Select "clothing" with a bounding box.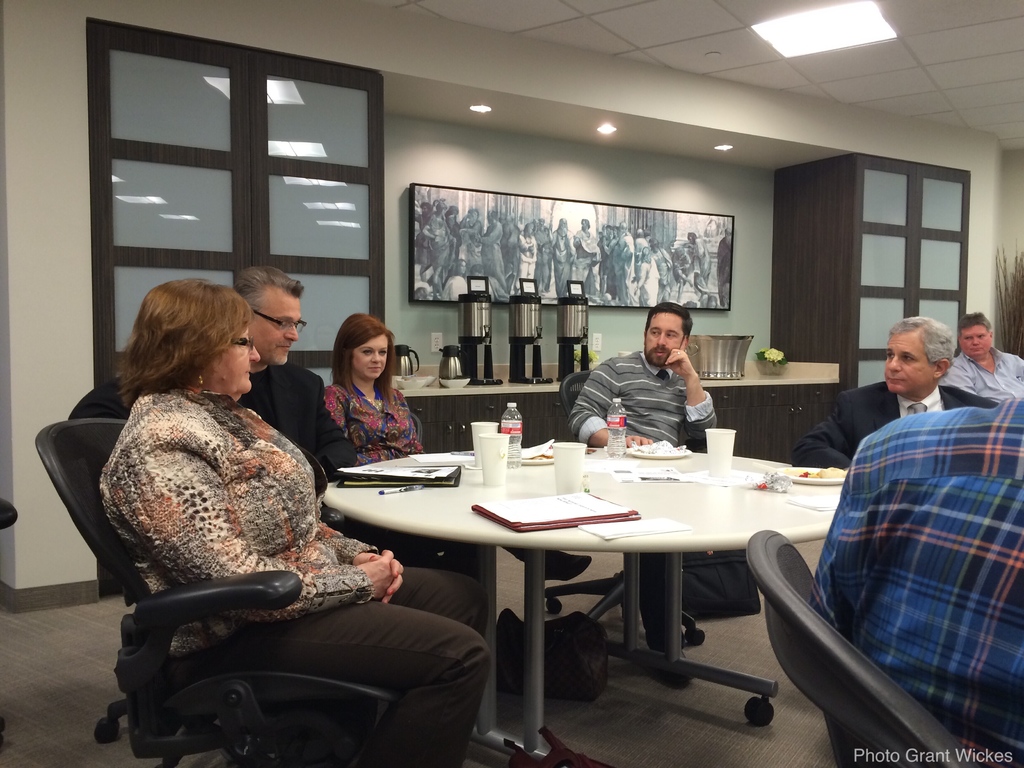
select_region(718, 241, 733, 308).
